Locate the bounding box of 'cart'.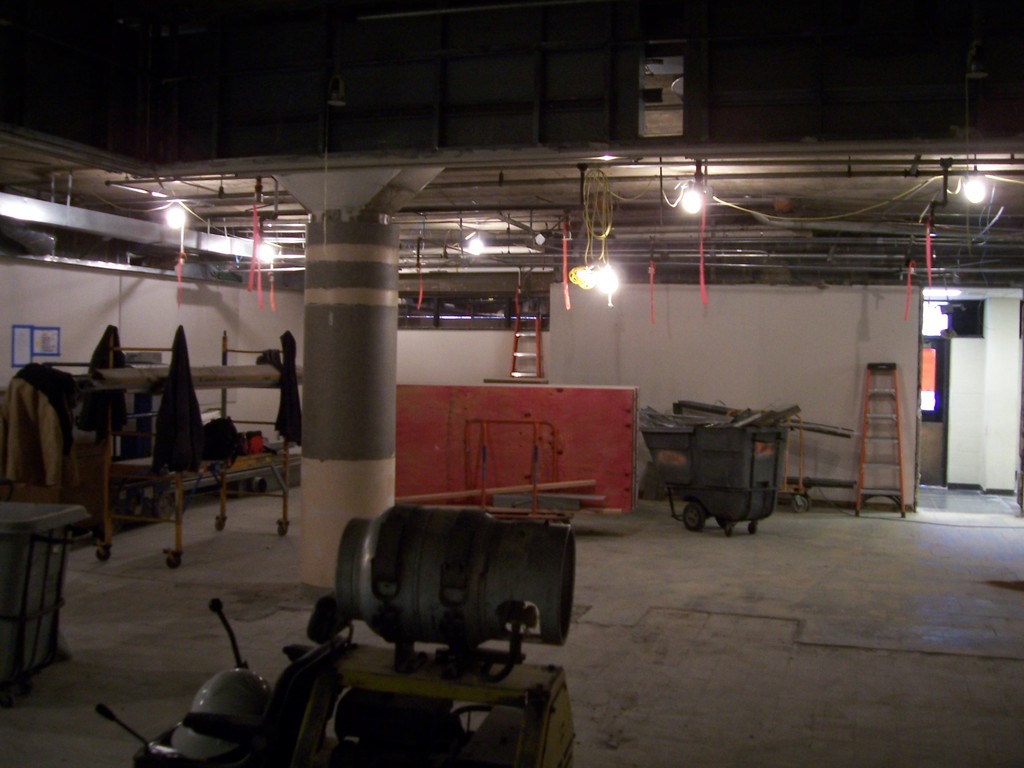
Bounding box: locate(637, 399, 806, 543).
